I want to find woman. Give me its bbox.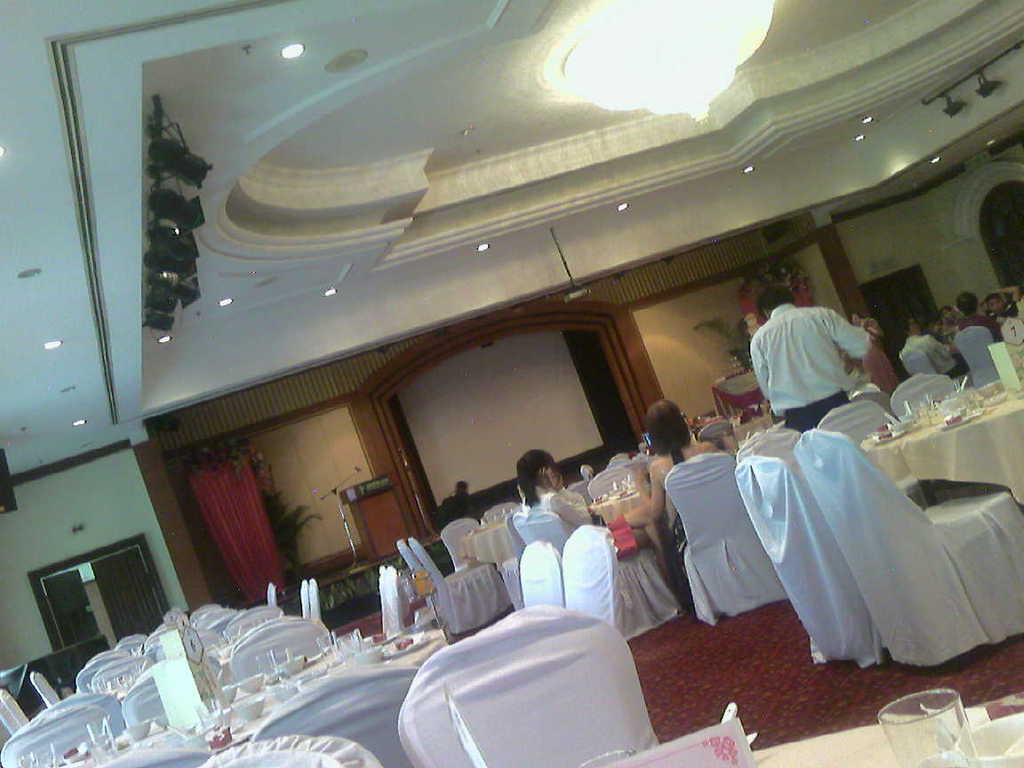
crop(628, 403, 740, 551).
